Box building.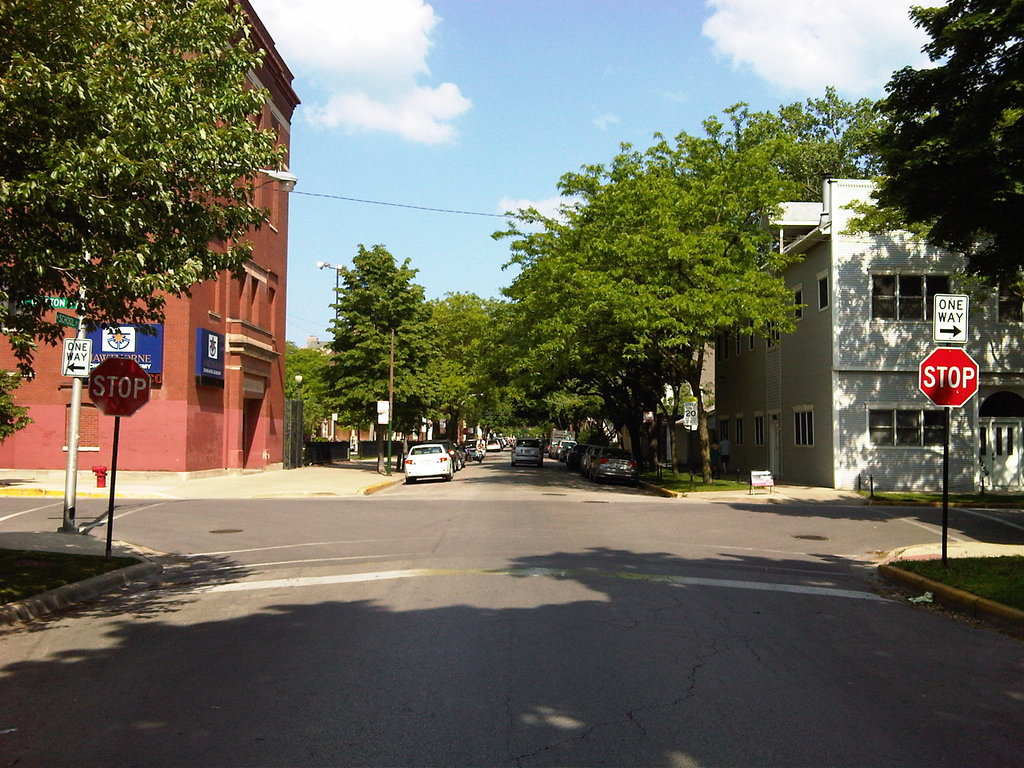
bbox=[0, 1, 310, 482].
